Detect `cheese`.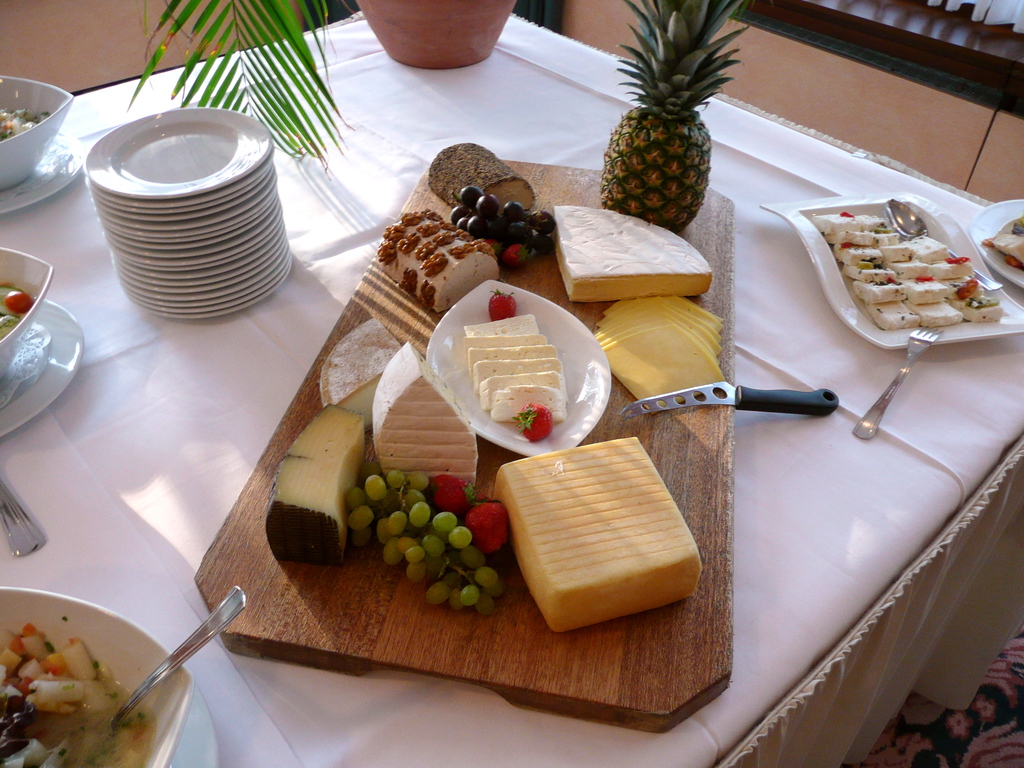
Detected at bbox=[591, 292, 726, 398].
